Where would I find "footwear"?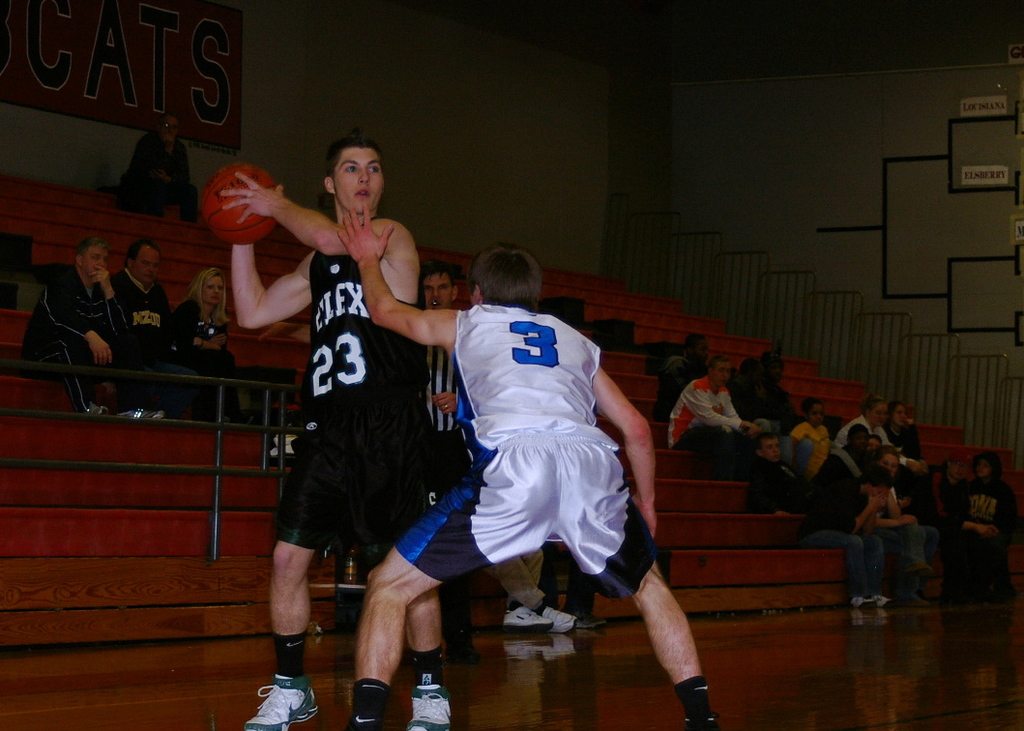
At left=503, top=606, right=552, bottom=631.
